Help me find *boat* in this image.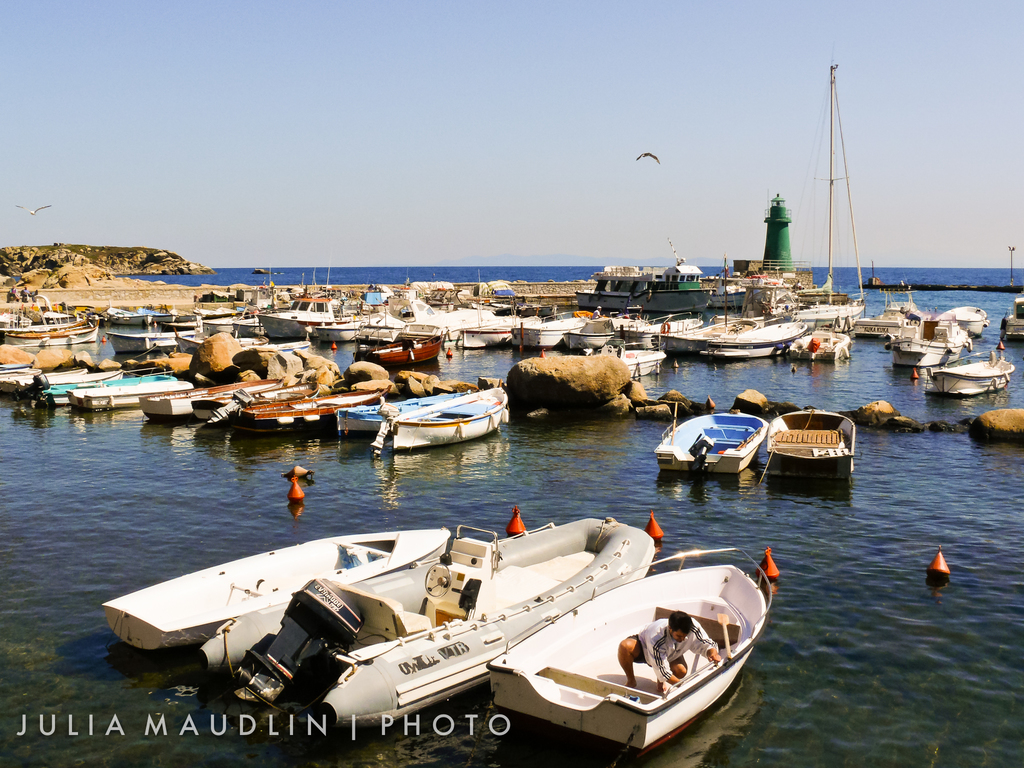
Found it: locate(881, 310, 969, 369).
